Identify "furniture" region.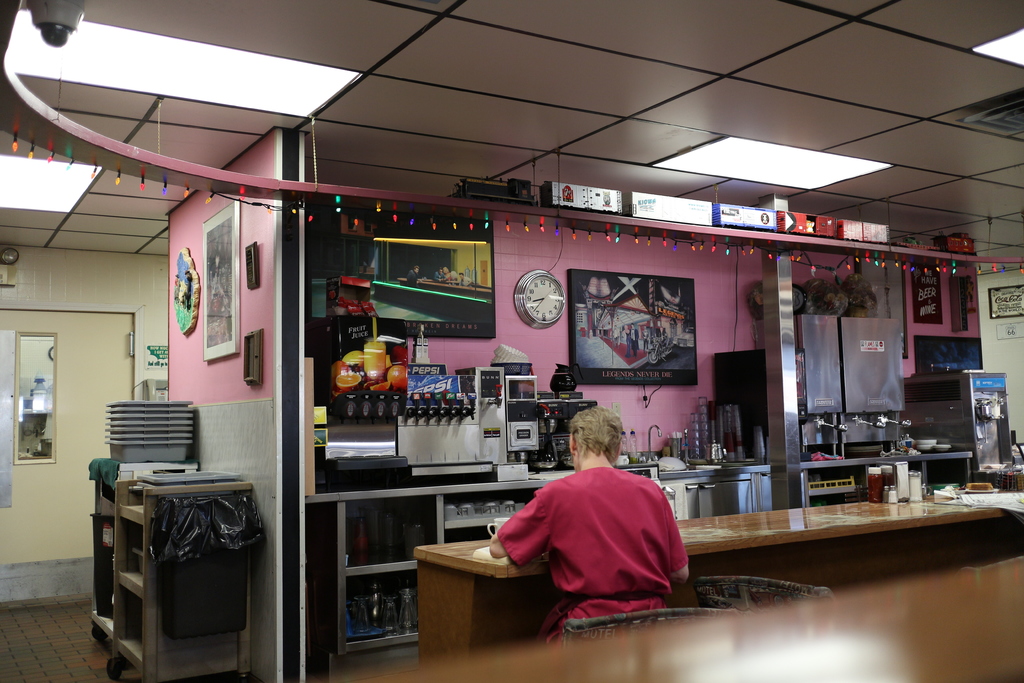
Region: left=351, top=557, right=1023, bottom=682.
